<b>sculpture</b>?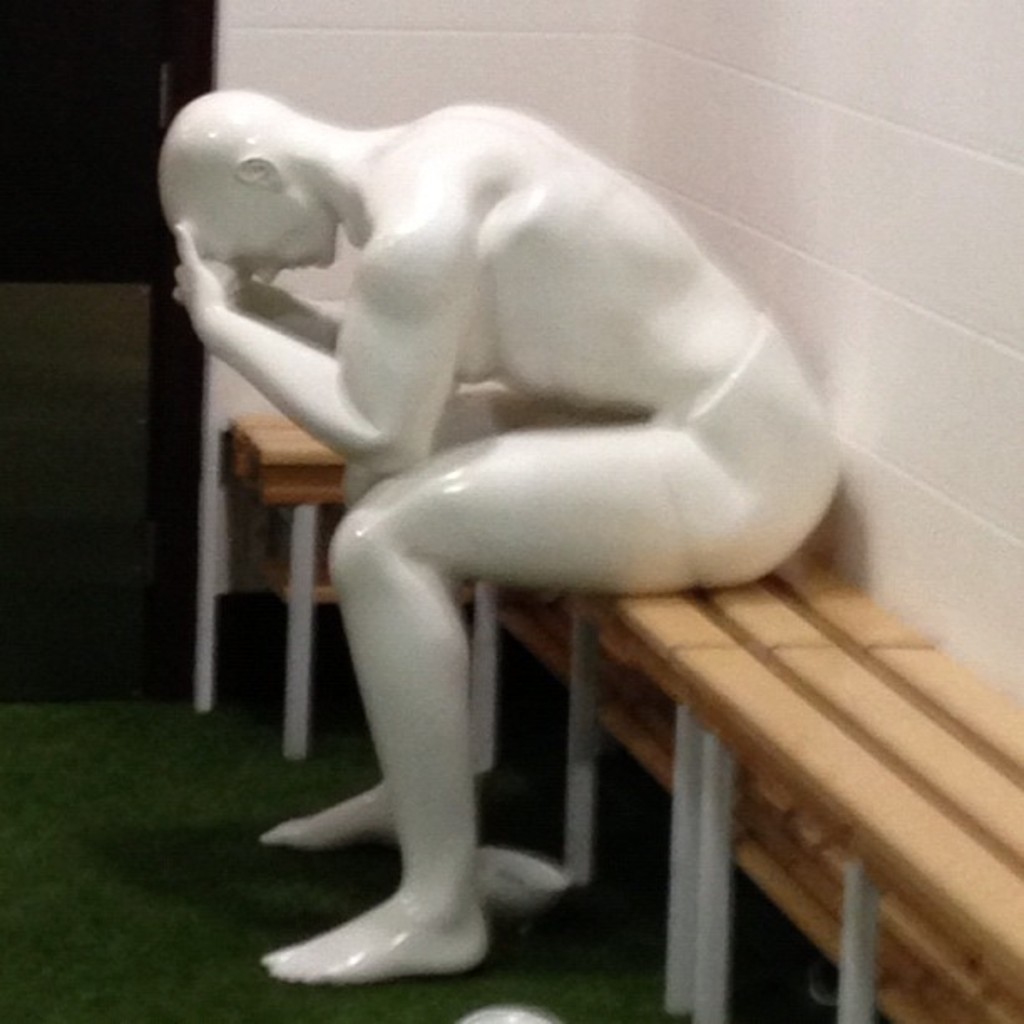
bbox(149, 87, 847, 987)
